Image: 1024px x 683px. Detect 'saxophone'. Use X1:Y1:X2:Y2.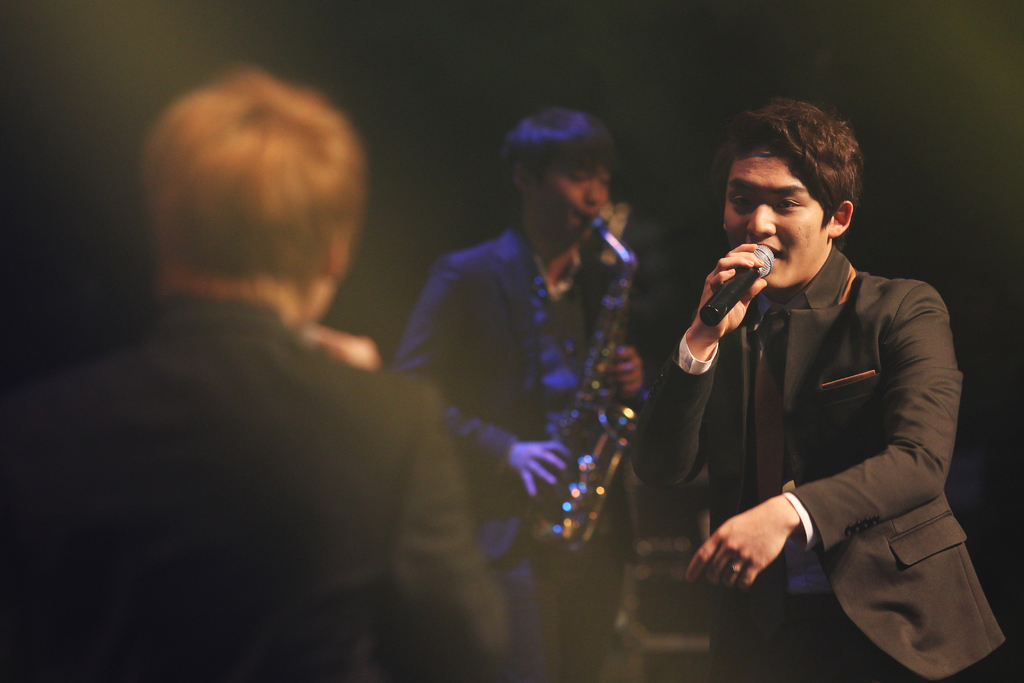
518:209:660:558.
